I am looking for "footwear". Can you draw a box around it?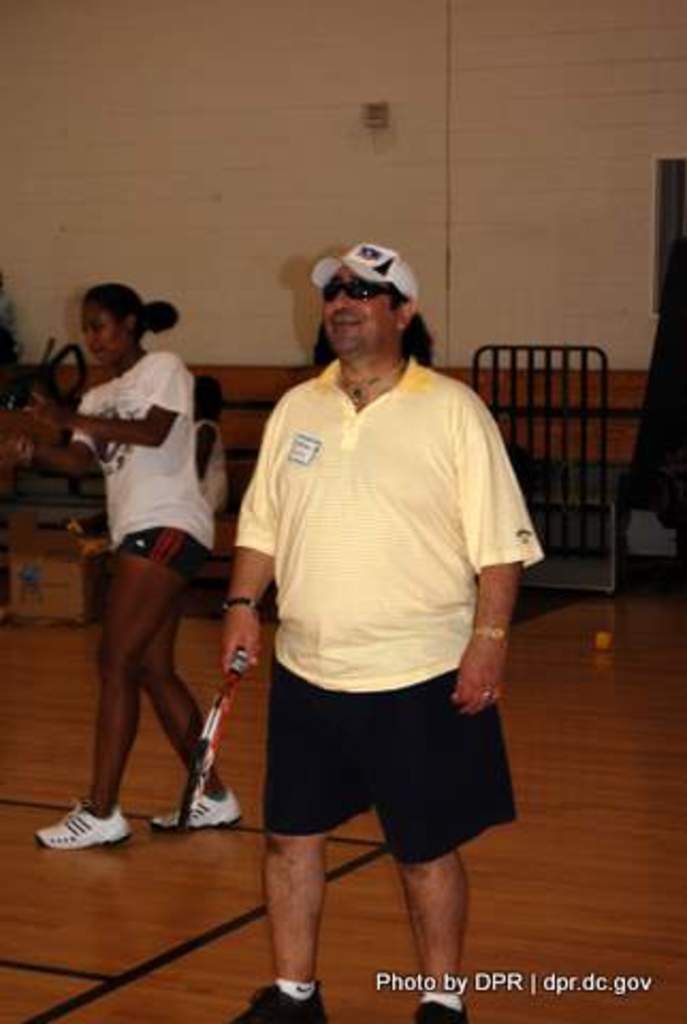
Sure, the bounding box is detection(30, 798, 128, 855).
